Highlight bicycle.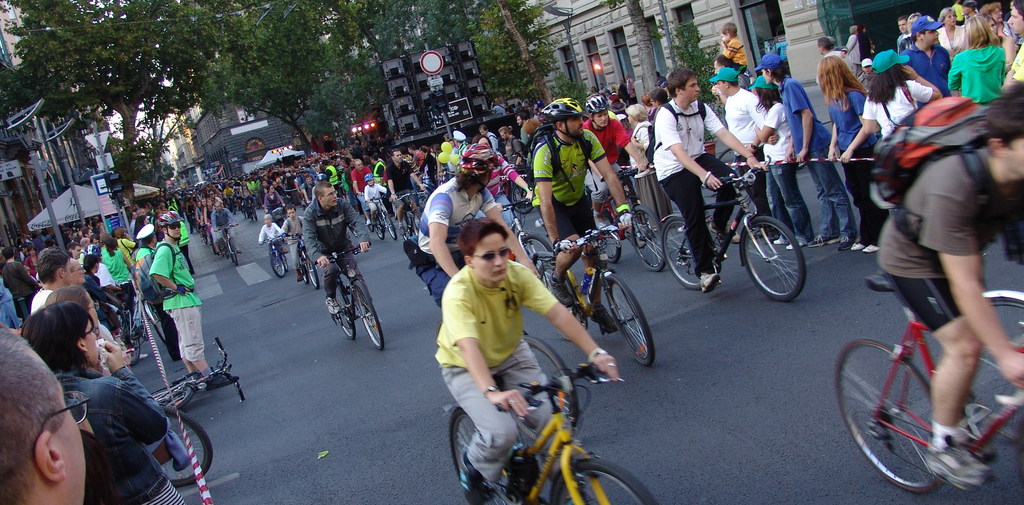
Highlighted region: [x1=111, y1=294, x2=146, y2=367].
